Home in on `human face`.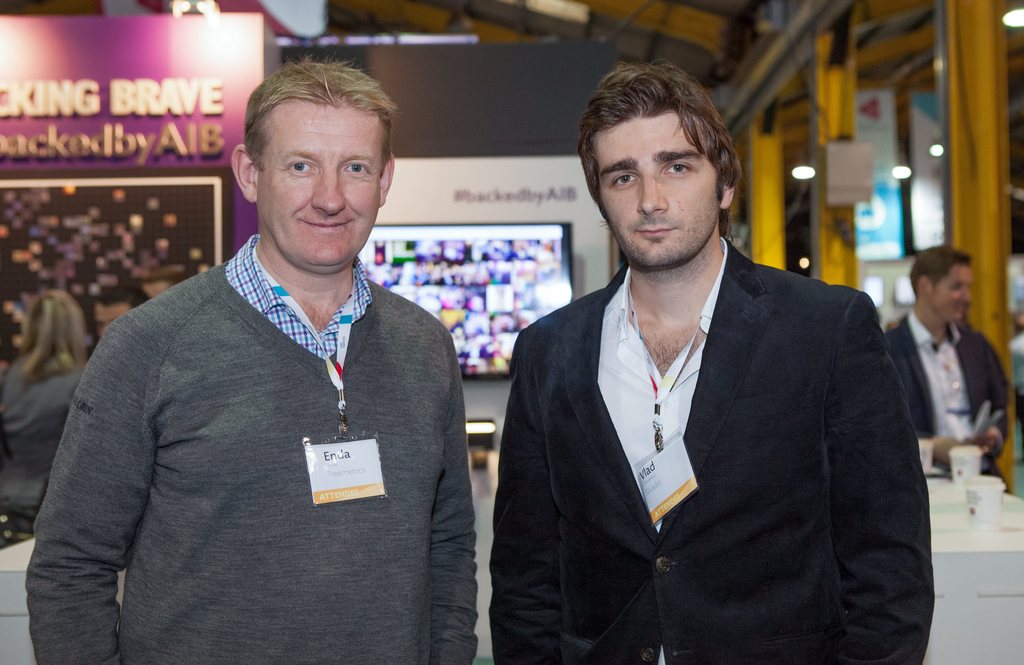
Homed in at (left=598, top=115, right=723, bottom=269).
